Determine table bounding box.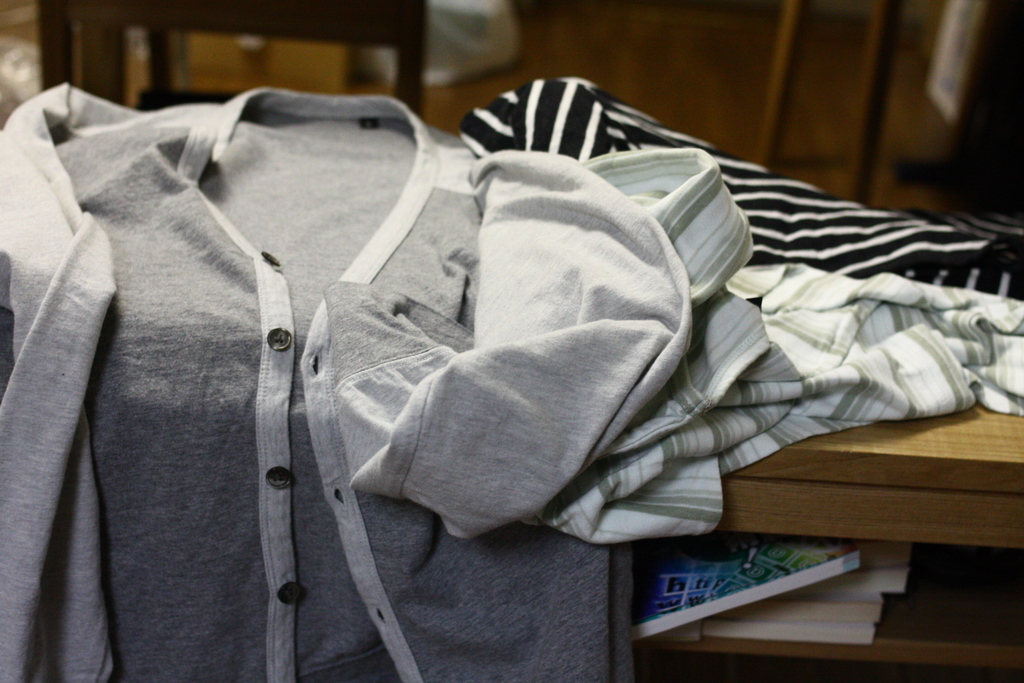
Determined: rect(719, 398, 1023, 551).
